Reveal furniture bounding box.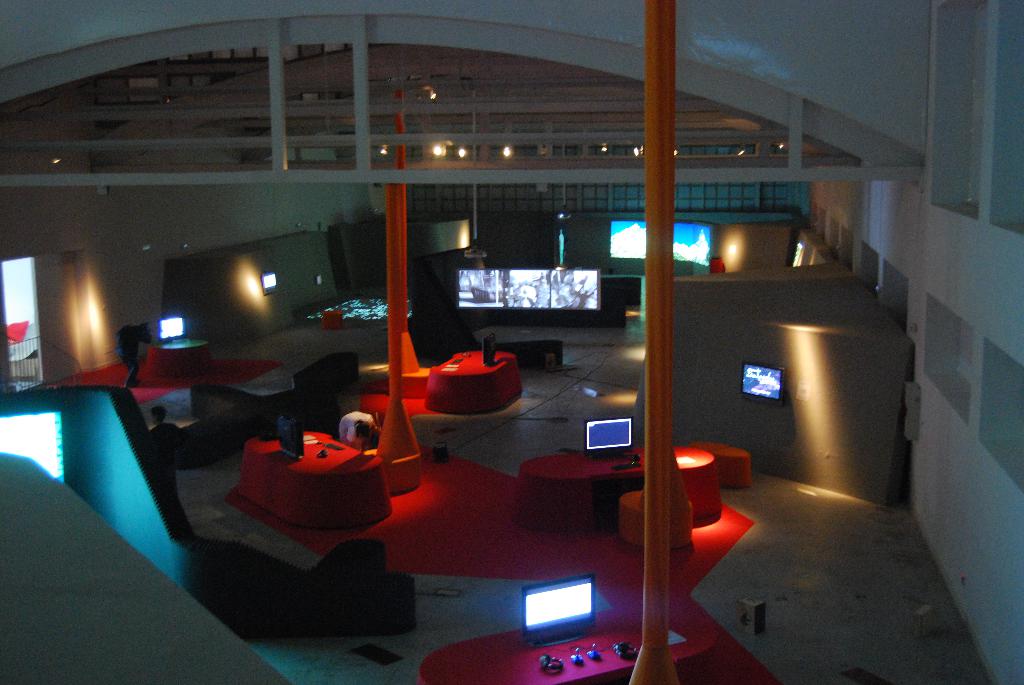
Revealed: detection(500, 338, 561, 366).
